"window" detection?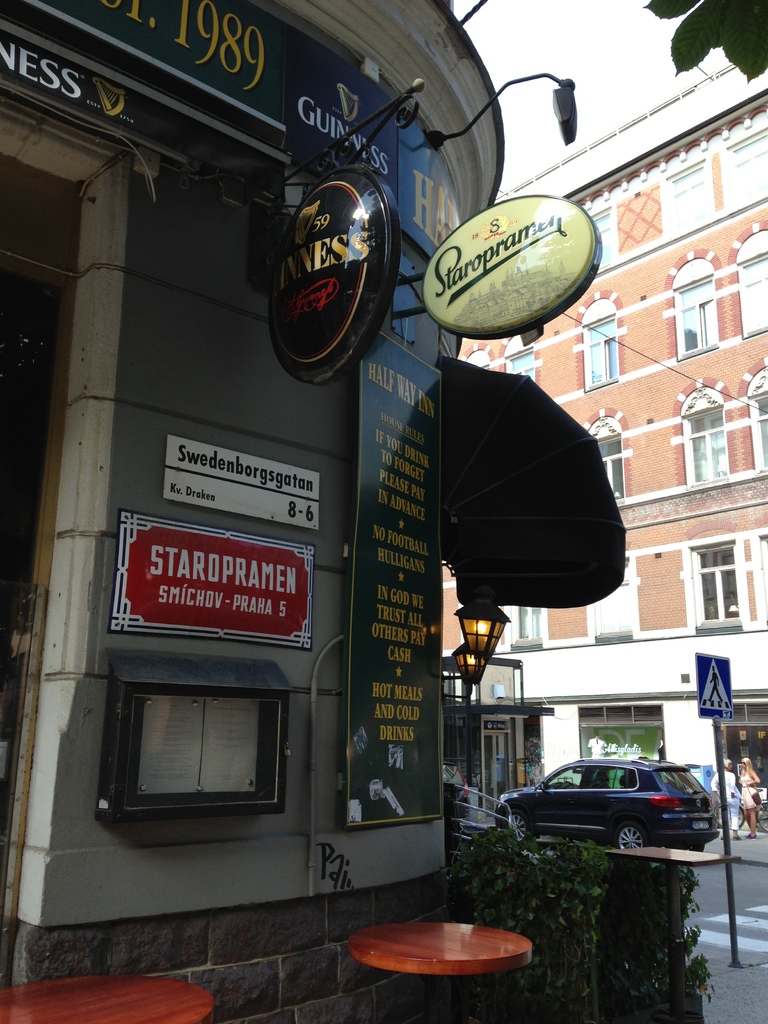
<bbox>737, 257, 767, 332</bbox>
